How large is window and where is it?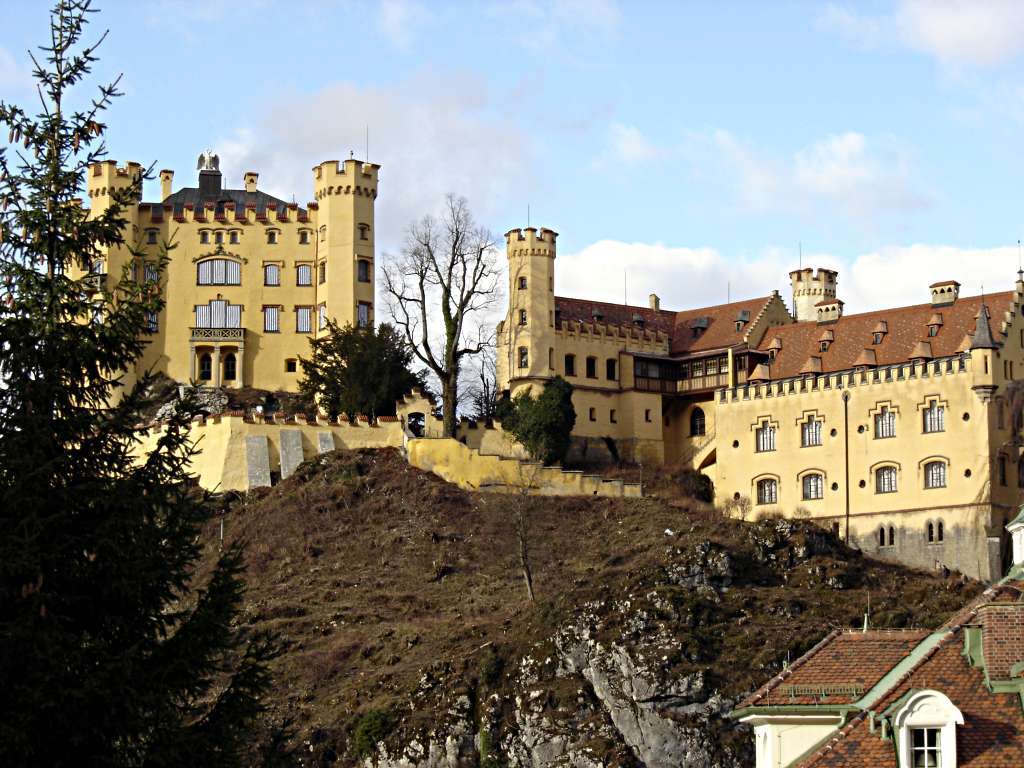
Bounding box: detection(604, 357, 621, 381).
